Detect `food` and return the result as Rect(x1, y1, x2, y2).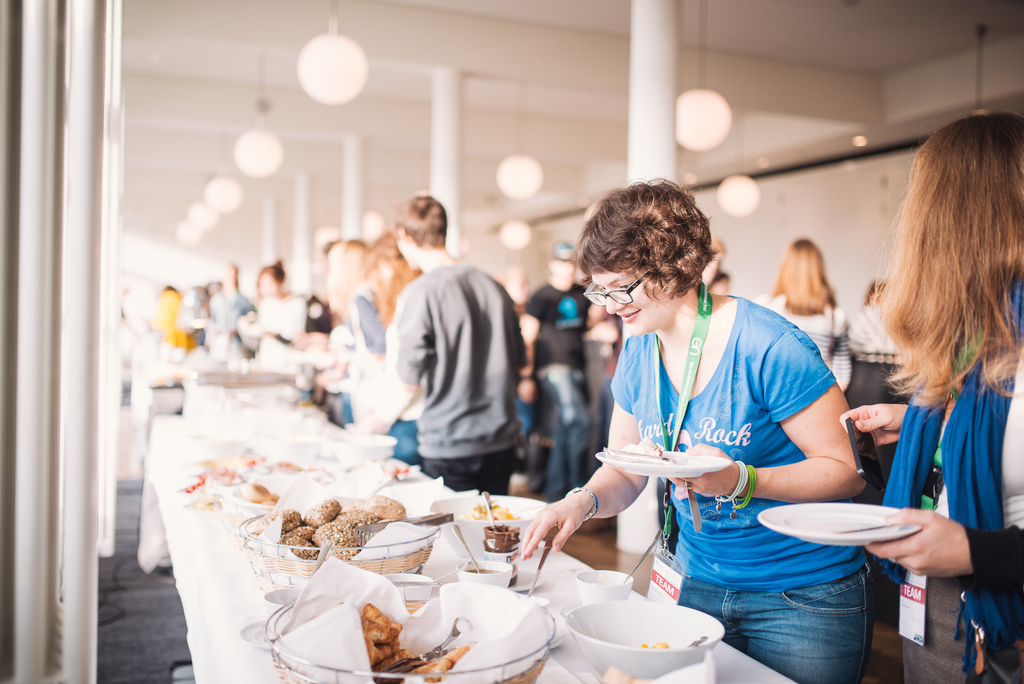
Rect(623, 437, 664, 459).
